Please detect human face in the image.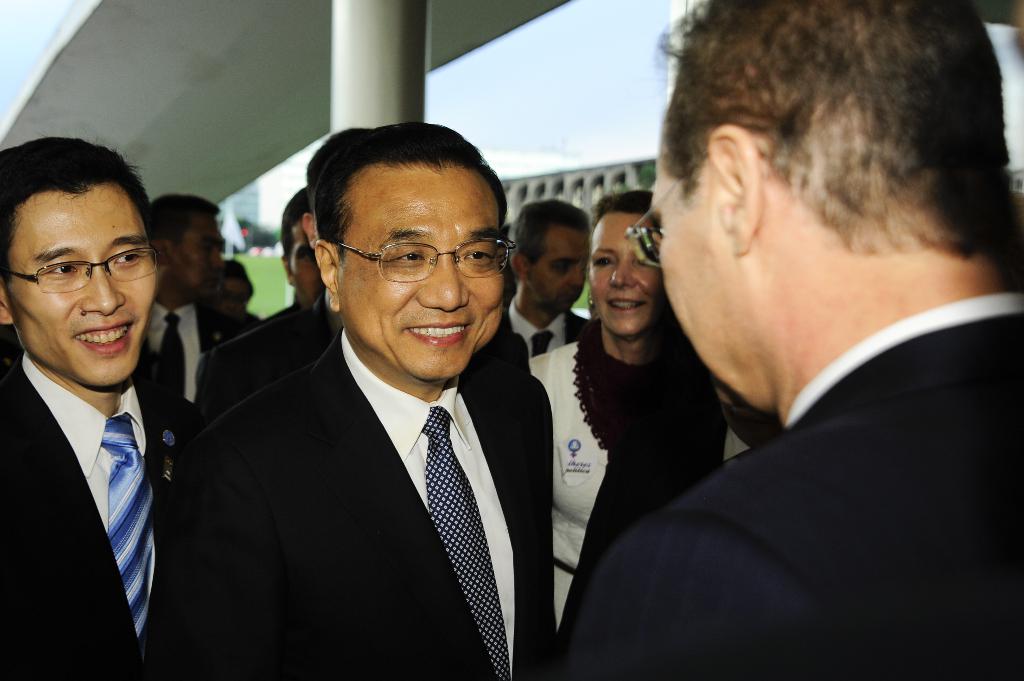
[x1=173, y1=216, x2=225, y2=297].
